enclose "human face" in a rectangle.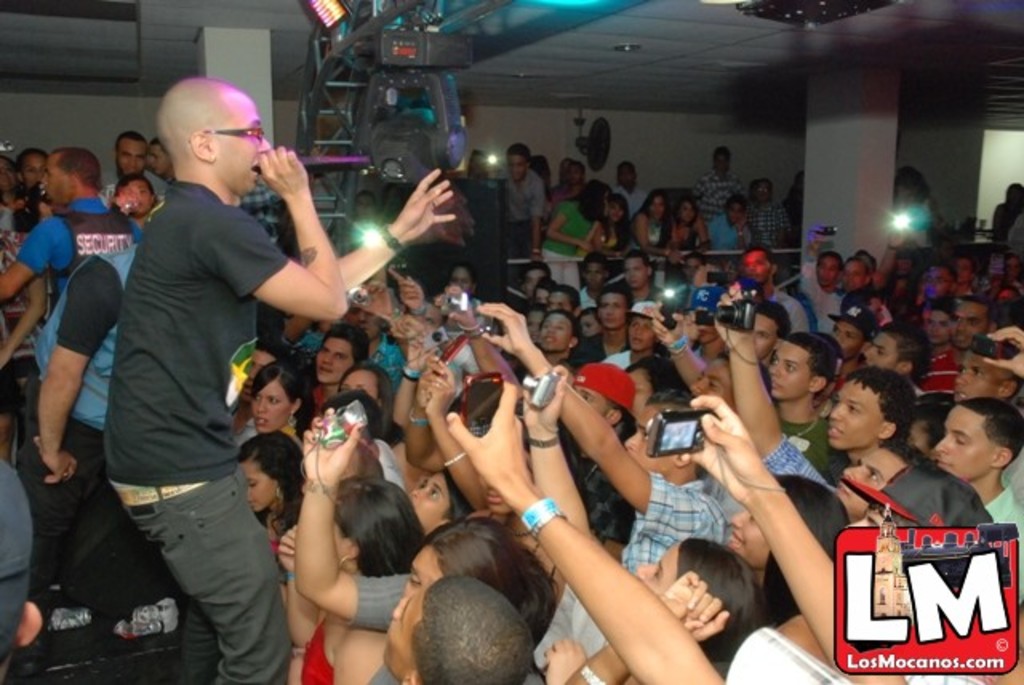
(120,173,160,216).
